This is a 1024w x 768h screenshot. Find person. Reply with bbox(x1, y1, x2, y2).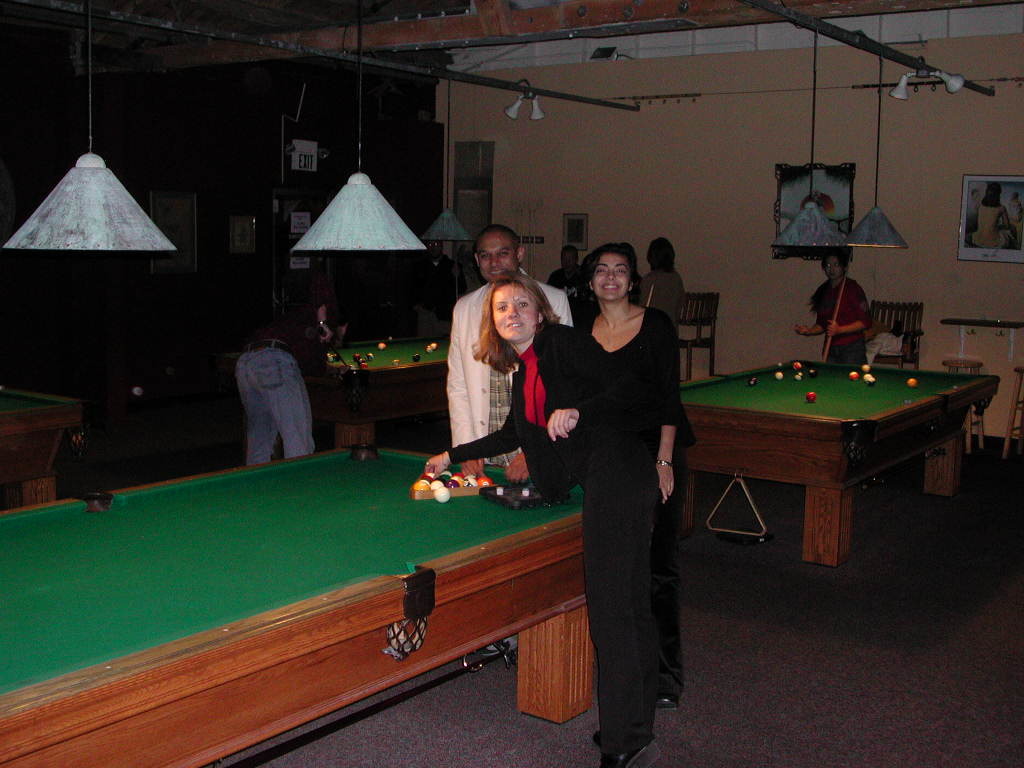
bbox(576, 245, 694, 686).
